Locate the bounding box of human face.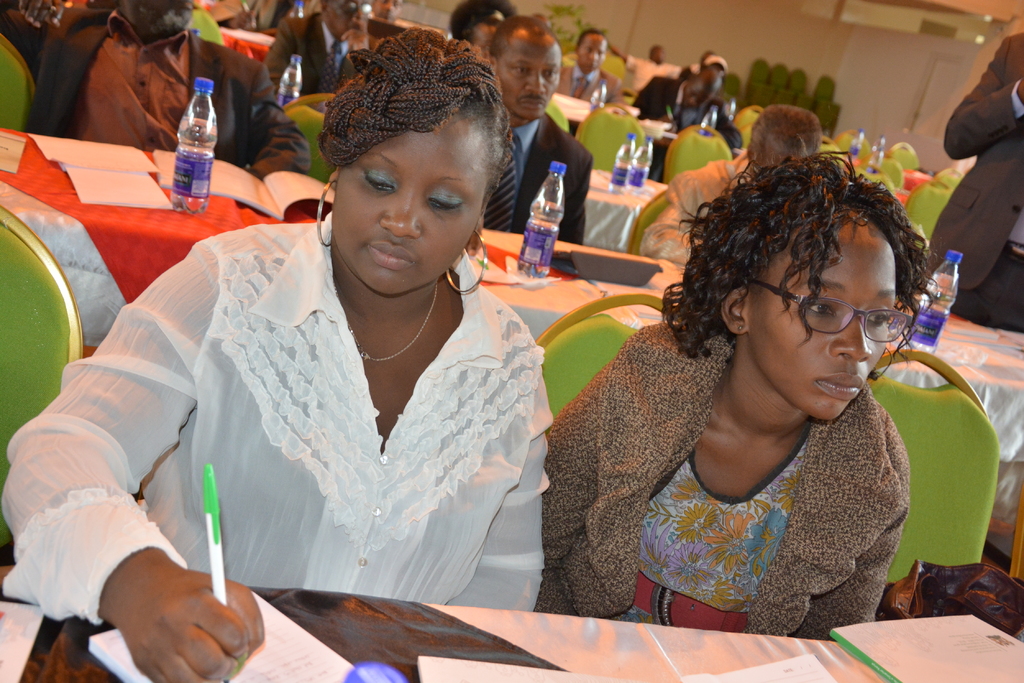
Bounding box: (x1=328, y1=0, x2=366, y2=34).
